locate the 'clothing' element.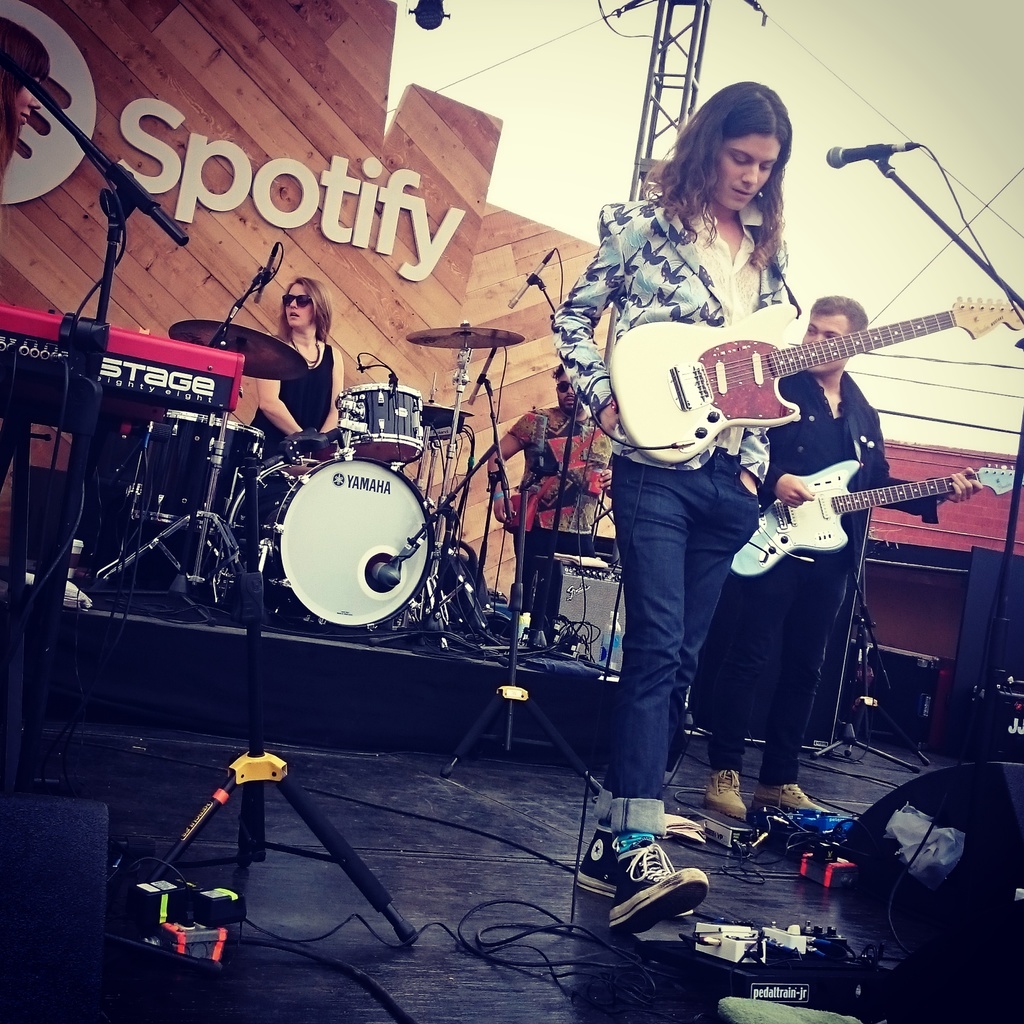
Element bbox: box=[556, 193, 790, 426].
